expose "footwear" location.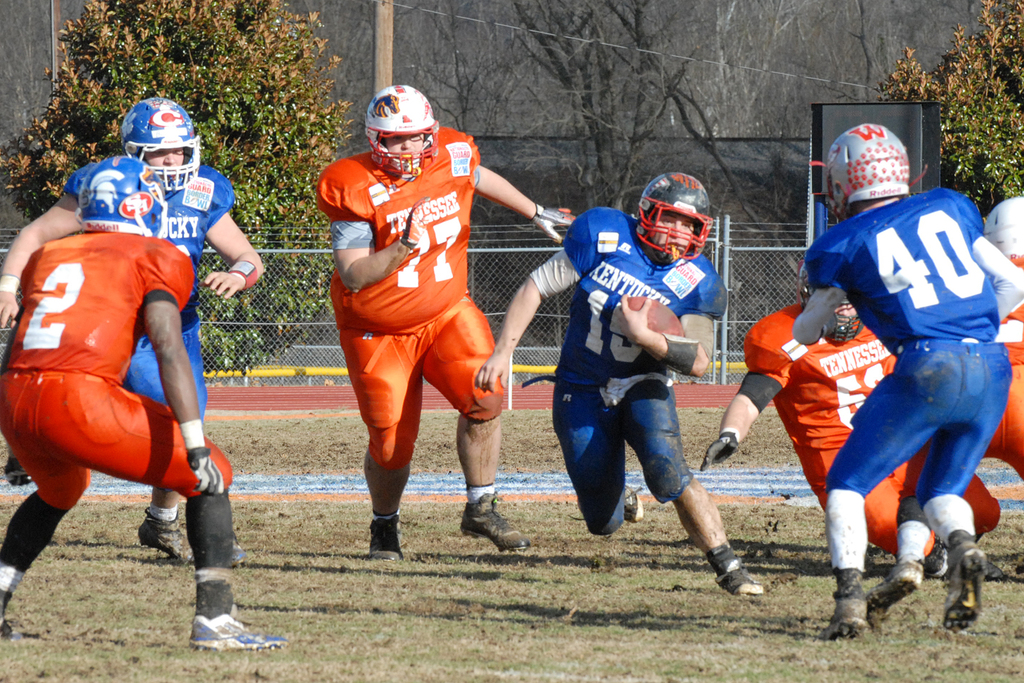
Exposed at (814,589,865,646).
